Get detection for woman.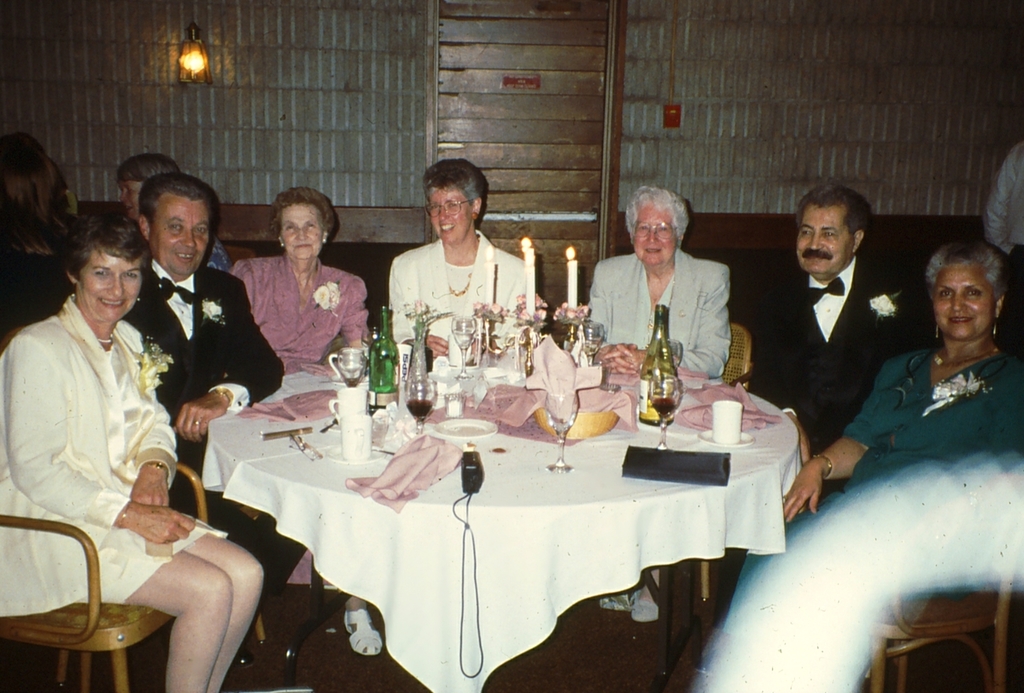
Detection: 801:232:1023:663.
